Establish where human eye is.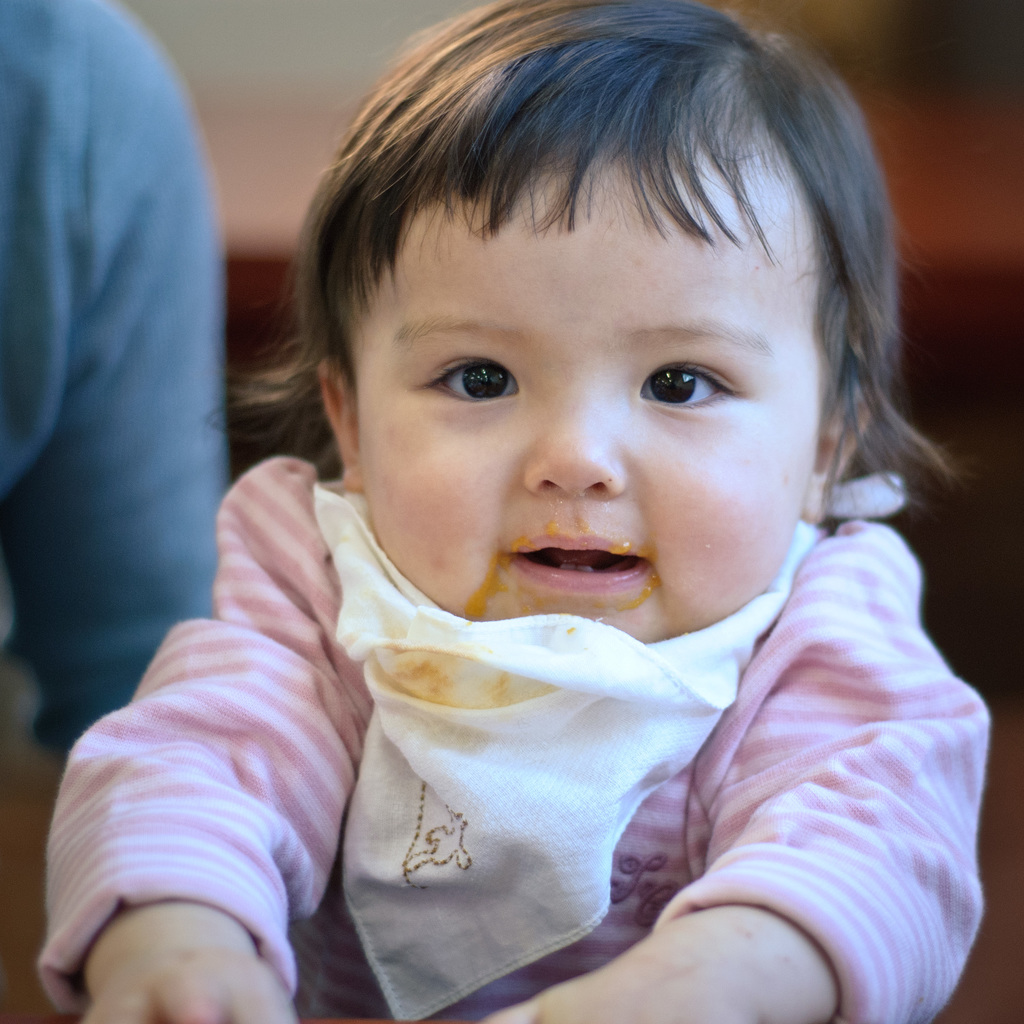
Established at crop(630, 339, 774, 431).
